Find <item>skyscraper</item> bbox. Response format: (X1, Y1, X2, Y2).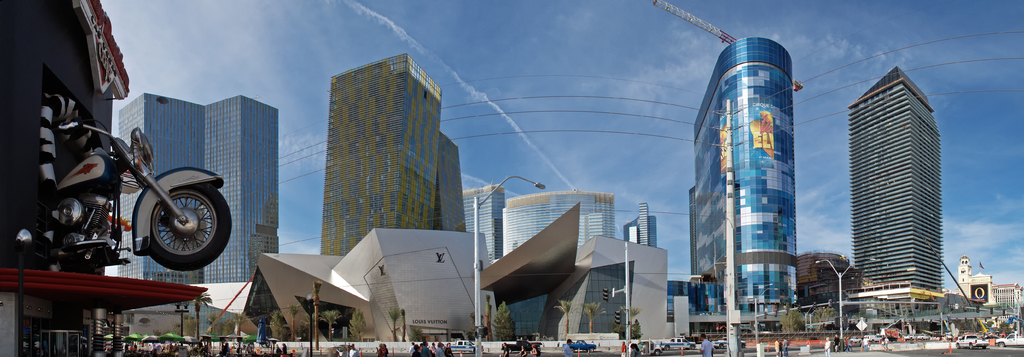
(461, 183, 502, 267).
